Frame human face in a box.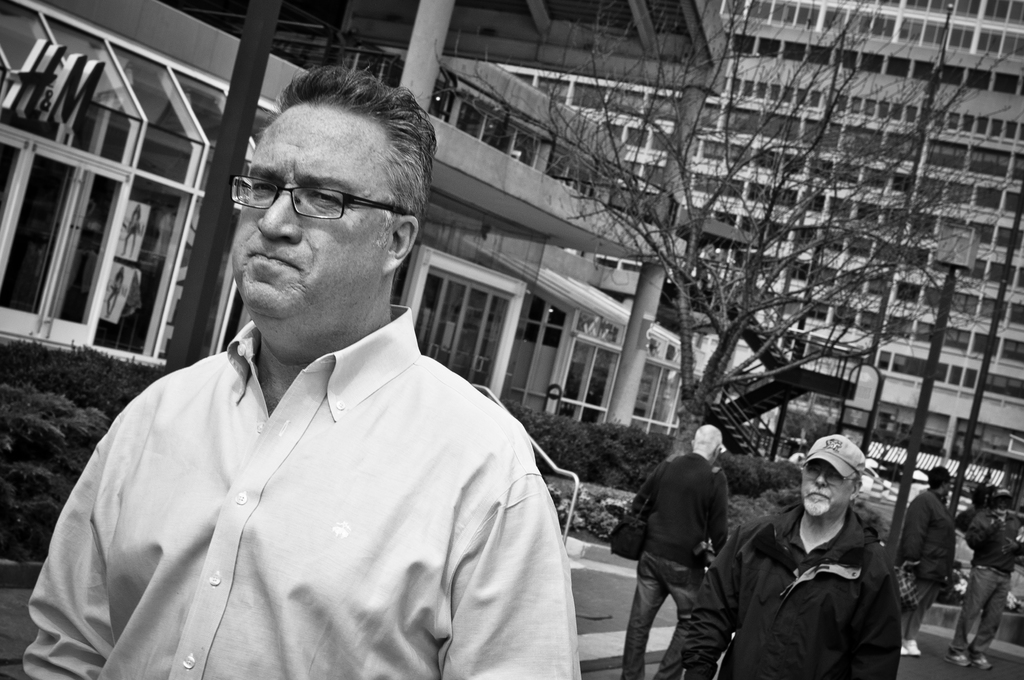
locate(792, 458, 852, 521).
